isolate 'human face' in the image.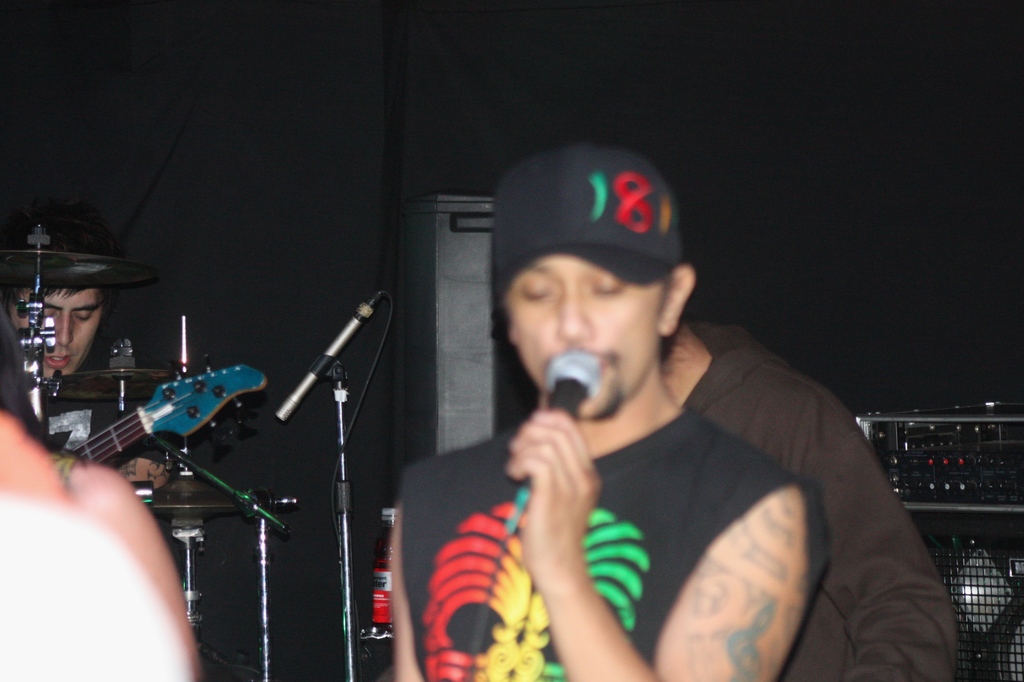
Isolated region: {"x1": 513, "y1": 248, "x2": 660, "y2": 419}.
